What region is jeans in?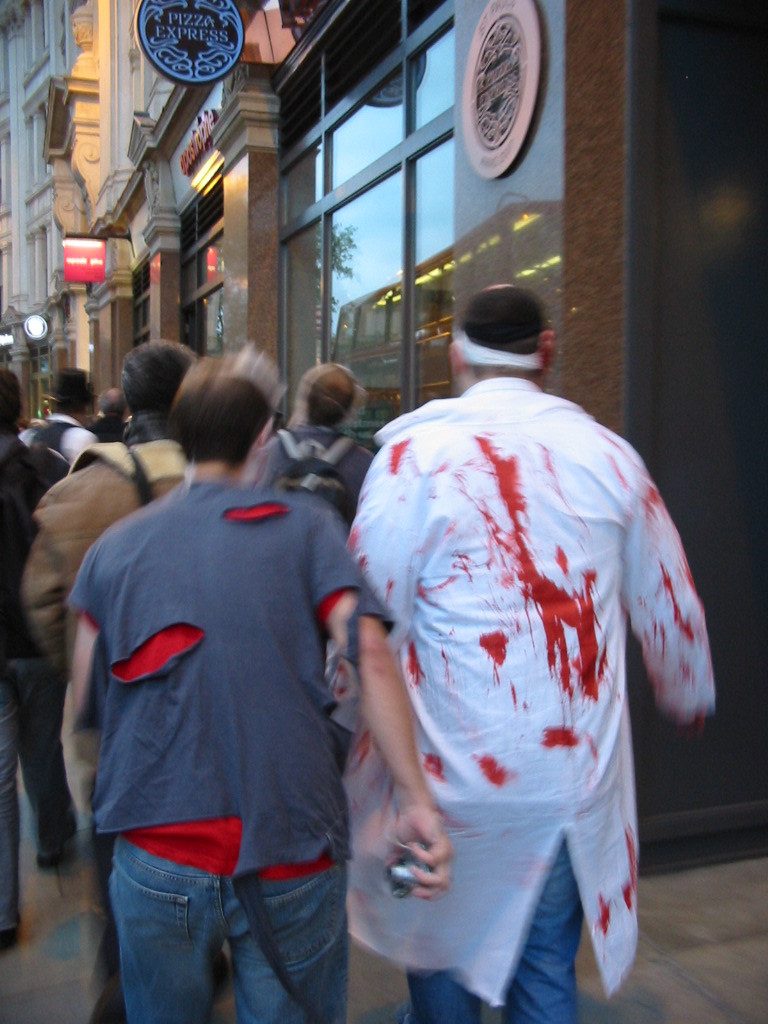
0 651 84 935.
